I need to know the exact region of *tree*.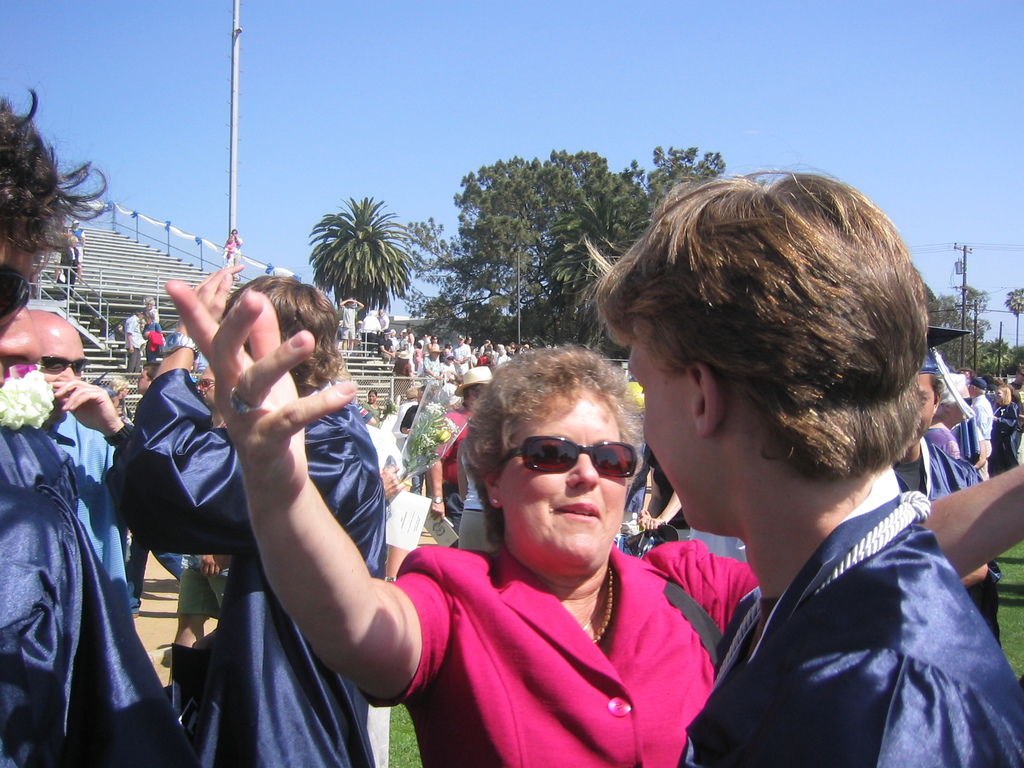
Region: left=927, top=280, right=990, bottom=376.
